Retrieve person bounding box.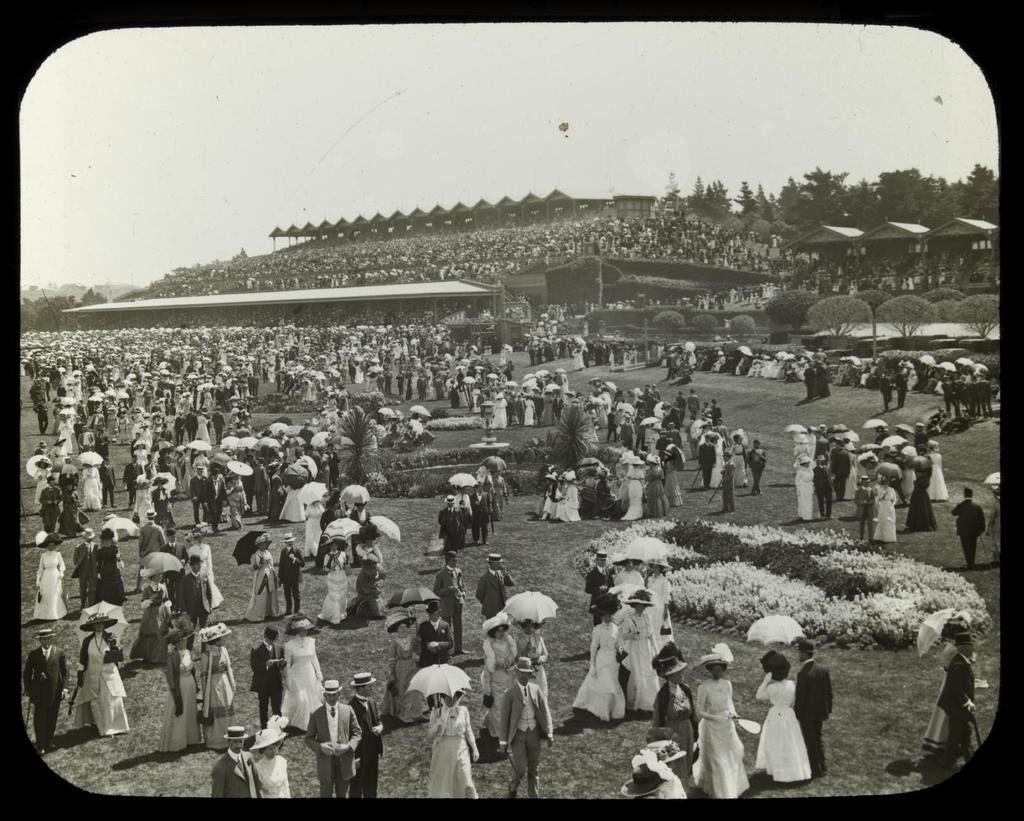
Bounding box: bbox(804, 364, 819, 402).
